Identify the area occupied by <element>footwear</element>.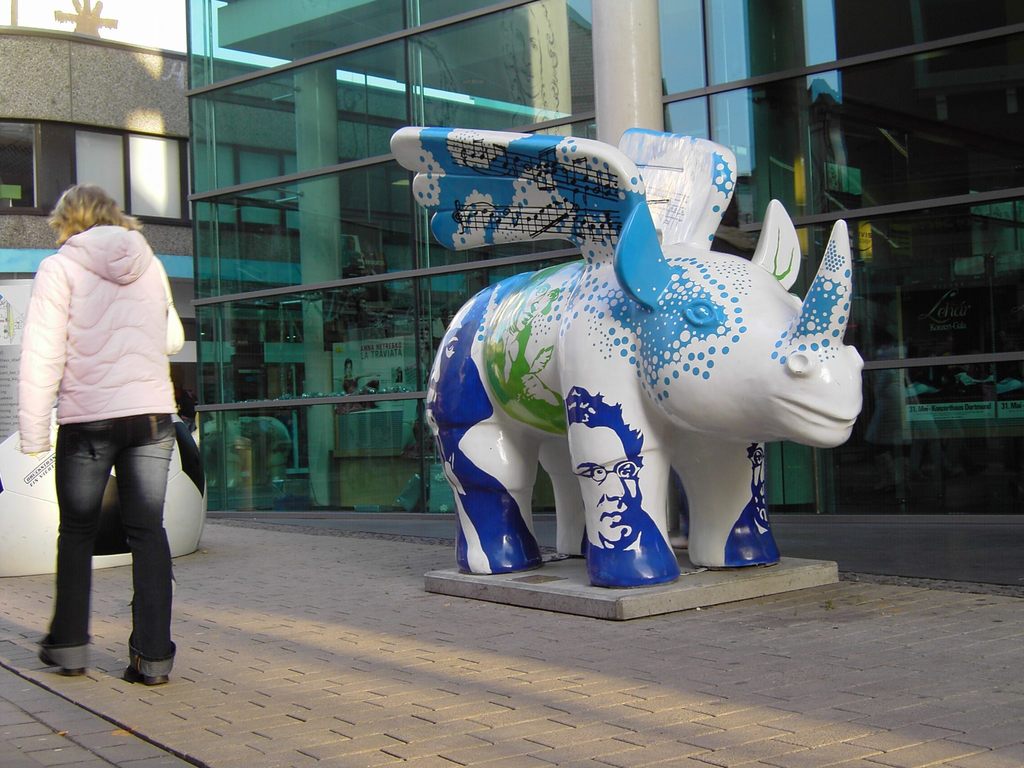
Area: box=[120, 664, 168, 688].
